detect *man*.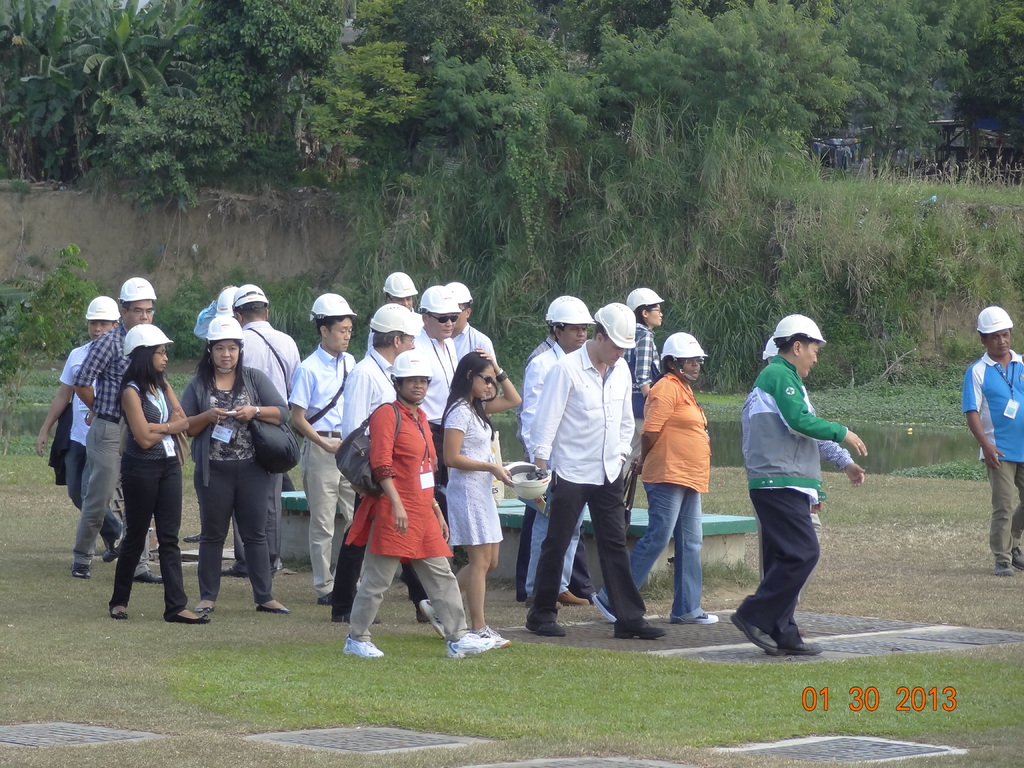
Detected at 959:307:1023:577.
